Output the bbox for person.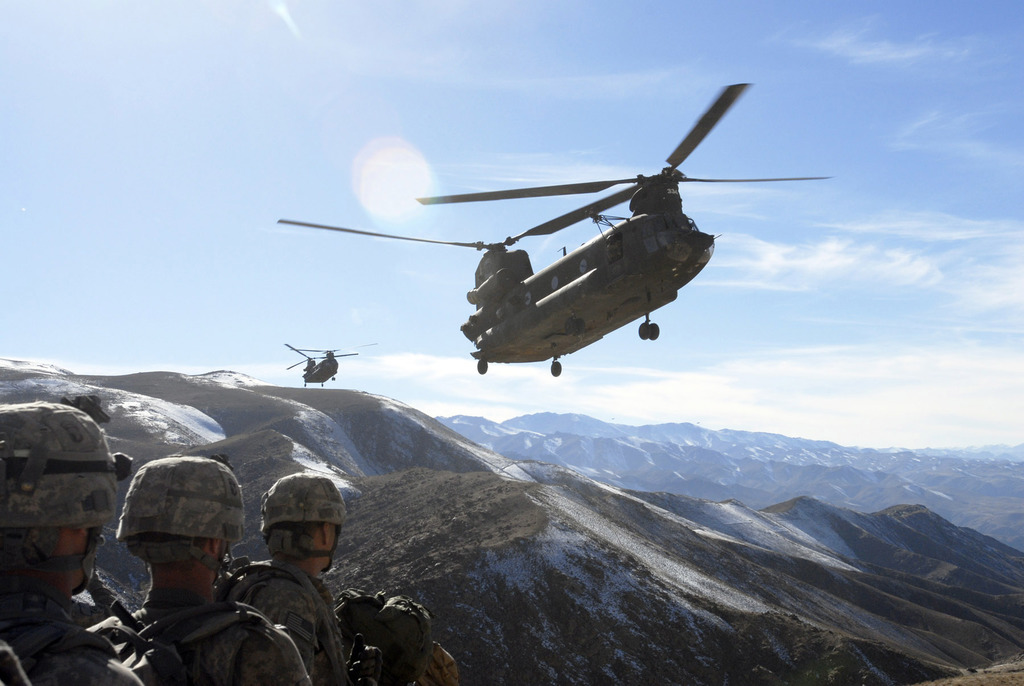
337 583 461 685.
